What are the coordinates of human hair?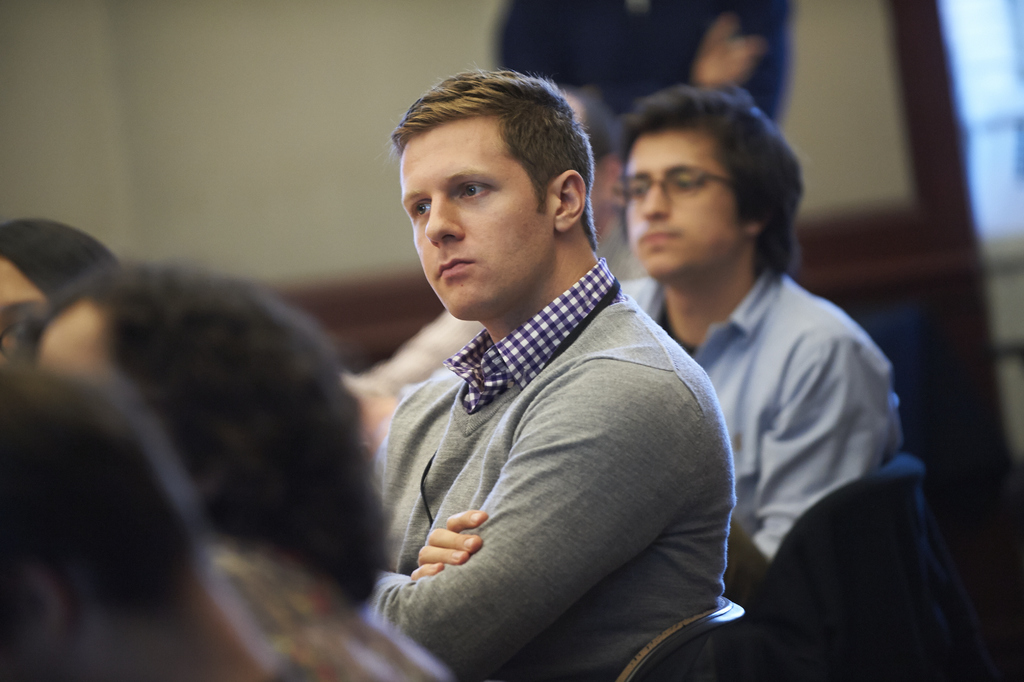
615,76,806,285.
